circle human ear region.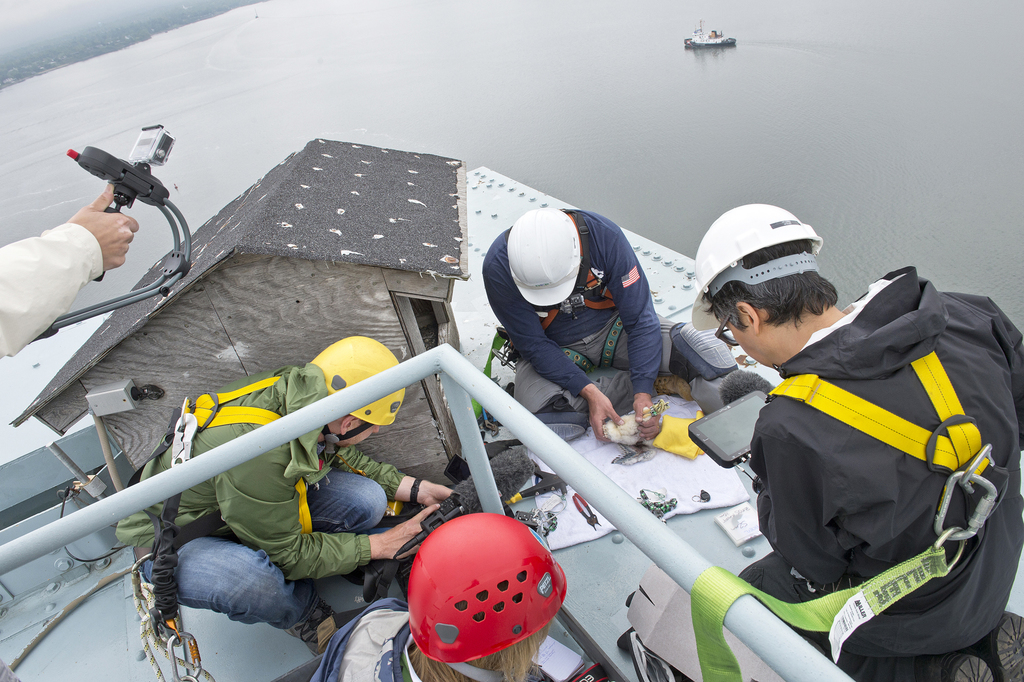
Region: bbox(738, 302, 759, 333).
